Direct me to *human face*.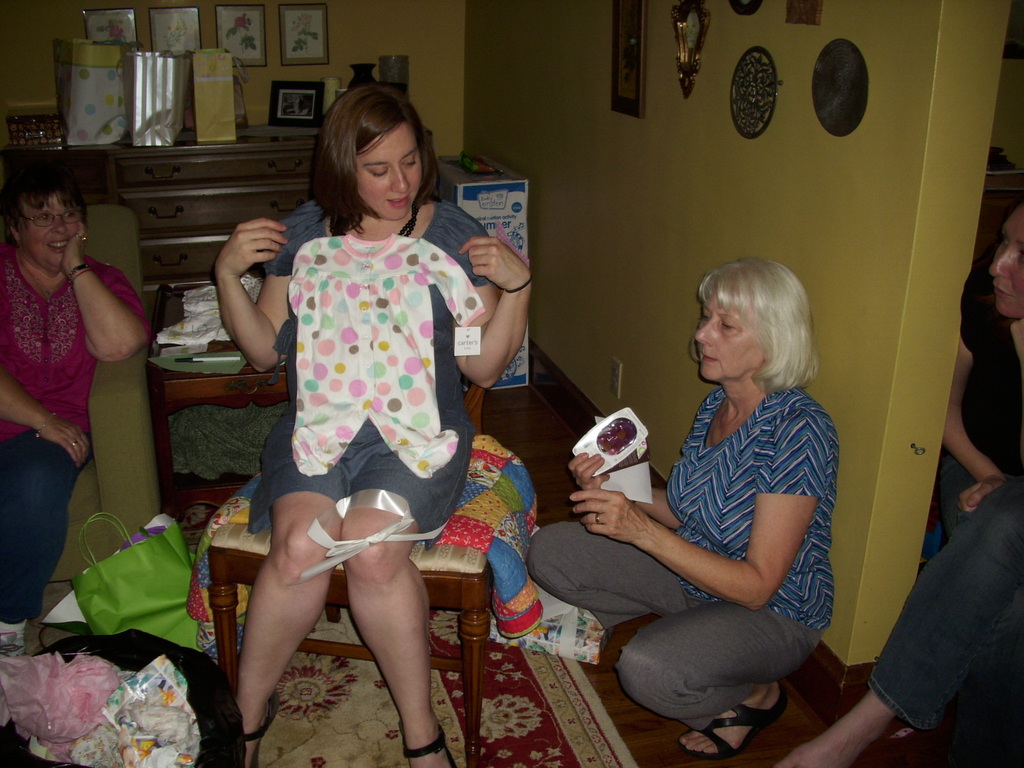
Direction: select_region(350, 125, 423, 216).
